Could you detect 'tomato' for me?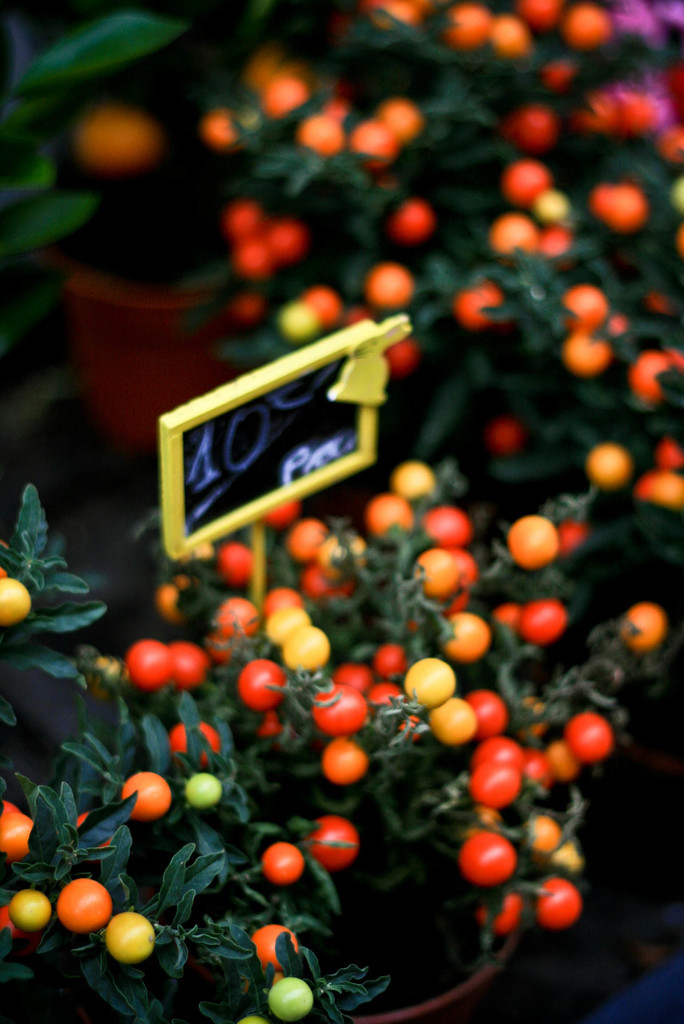
Detection result: region(377, 644, 408, 672).
